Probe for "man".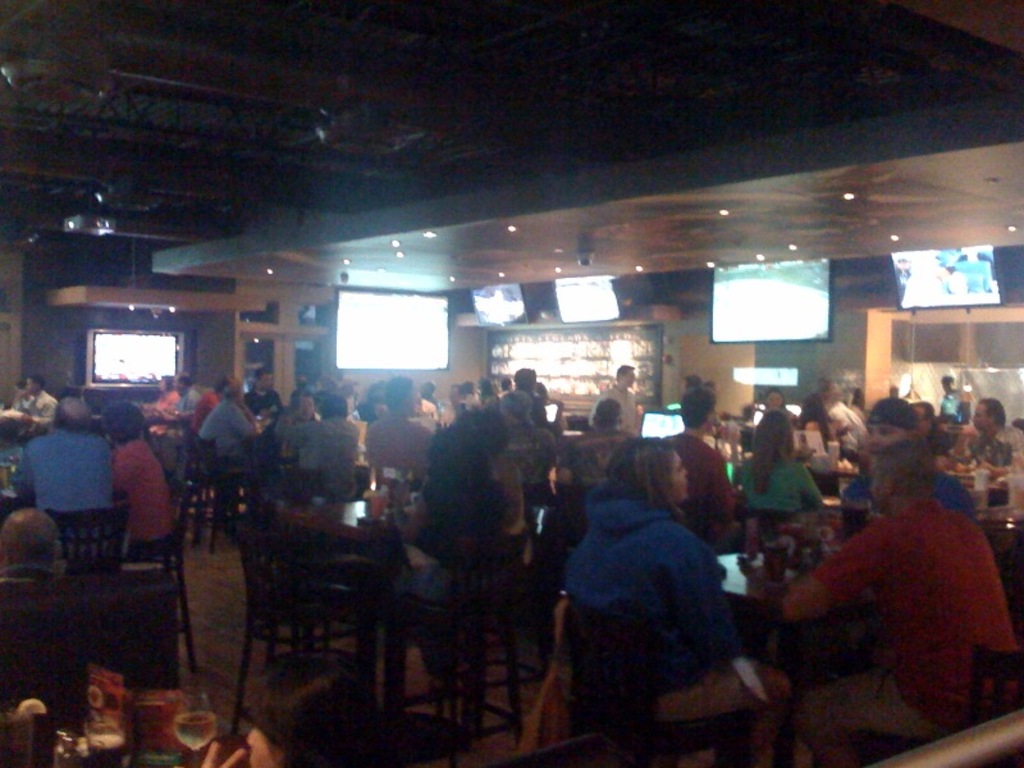
Probe result: crop(588, 357, 643, 433).
